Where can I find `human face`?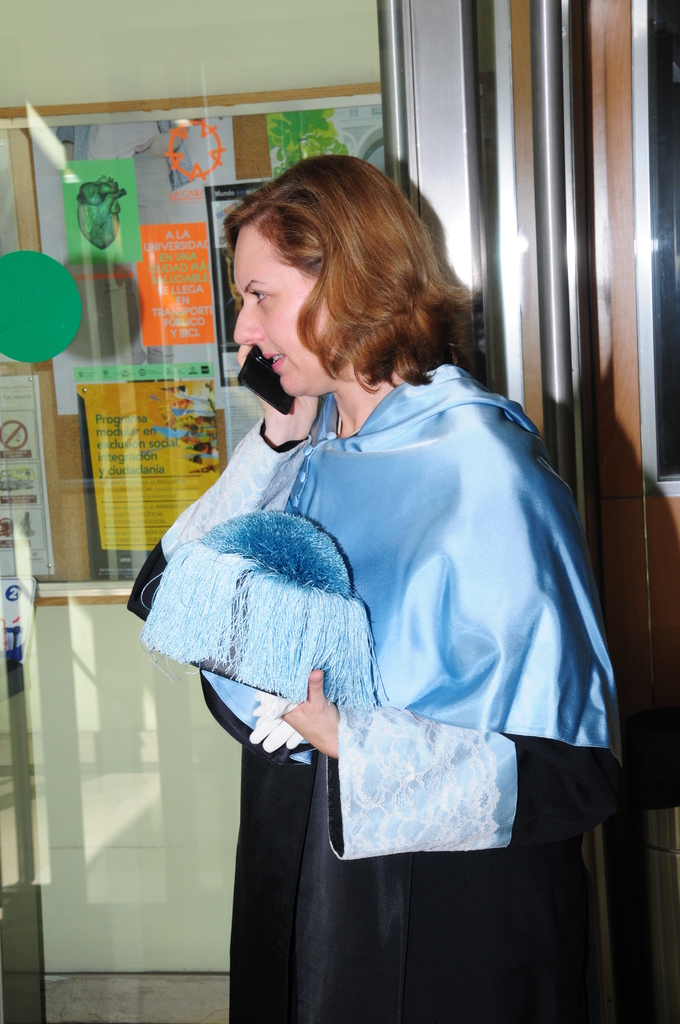
You can find it at box(235, 227, 345, 398).
